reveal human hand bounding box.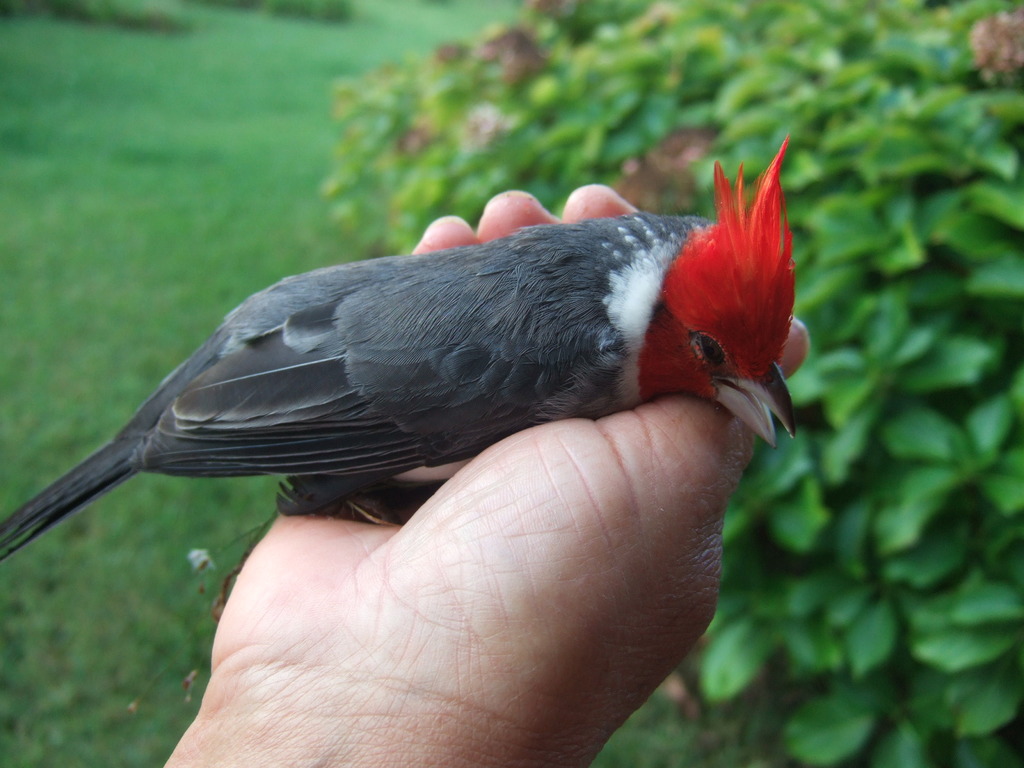
Revealed: [x1=212, y1=184, x2=810, y2=739].
